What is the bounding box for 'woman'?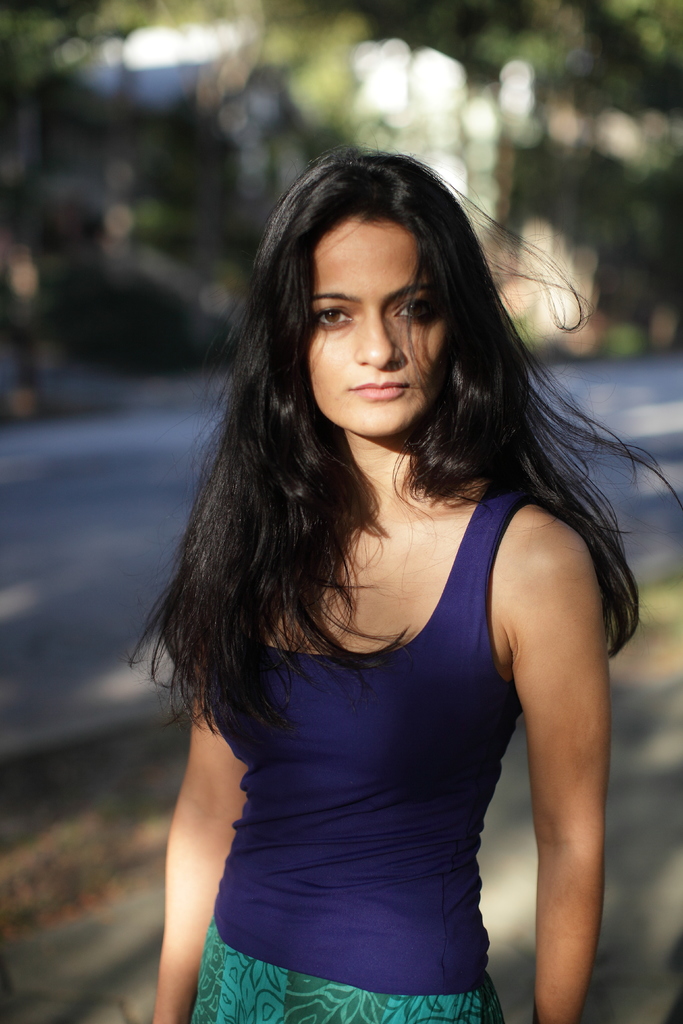
111:127:641:1014.
